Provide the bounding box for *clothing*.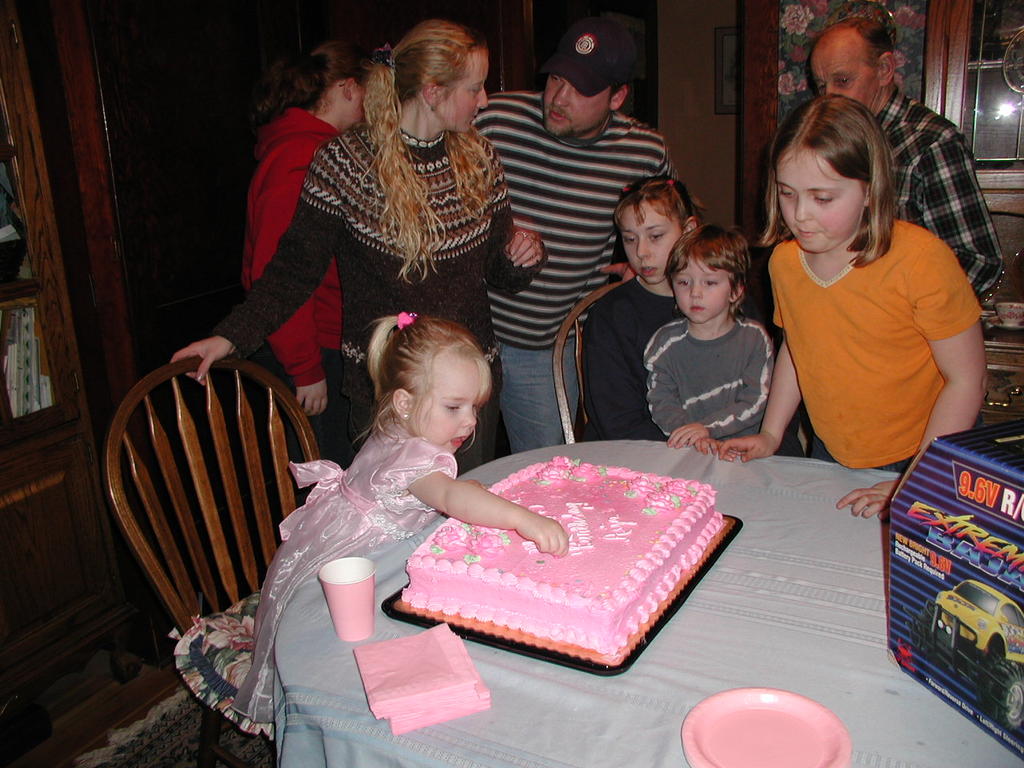
box=[259, 438, 459, 756].
